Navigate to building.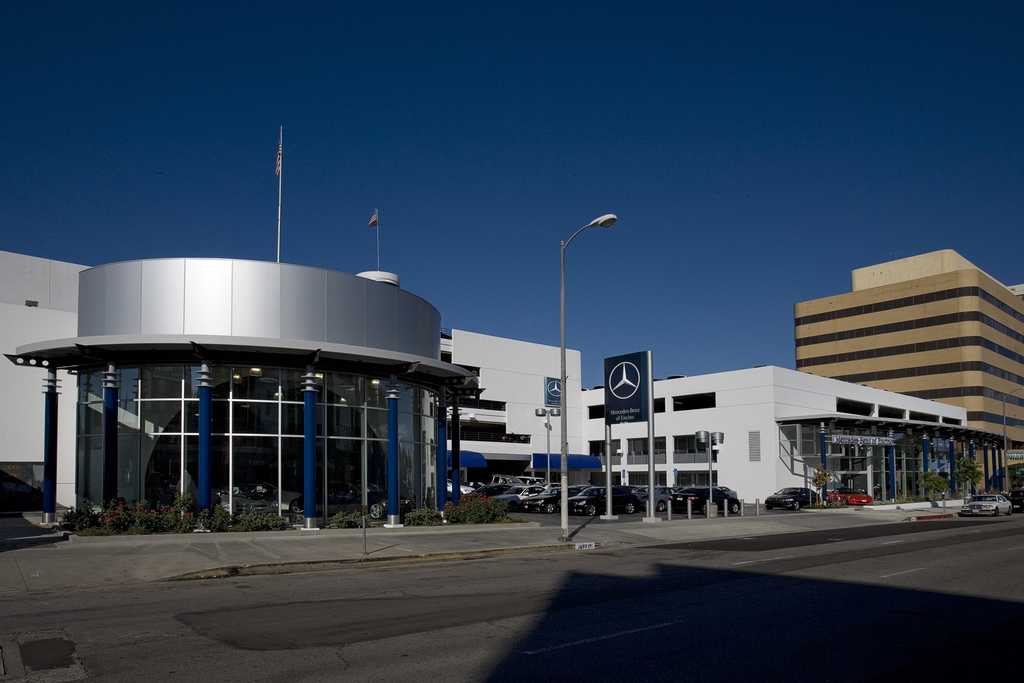
Navigation target: box=[438, 333, 965, 509].
